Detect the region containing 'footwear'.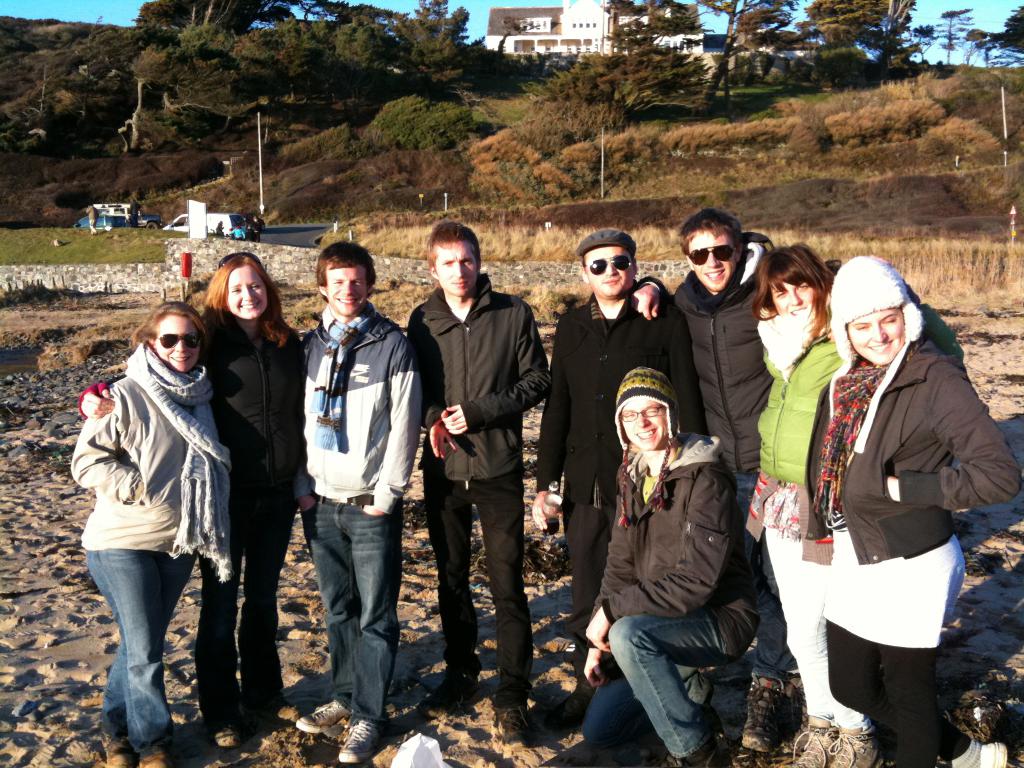
BBox(134, 749, 175, 767).
